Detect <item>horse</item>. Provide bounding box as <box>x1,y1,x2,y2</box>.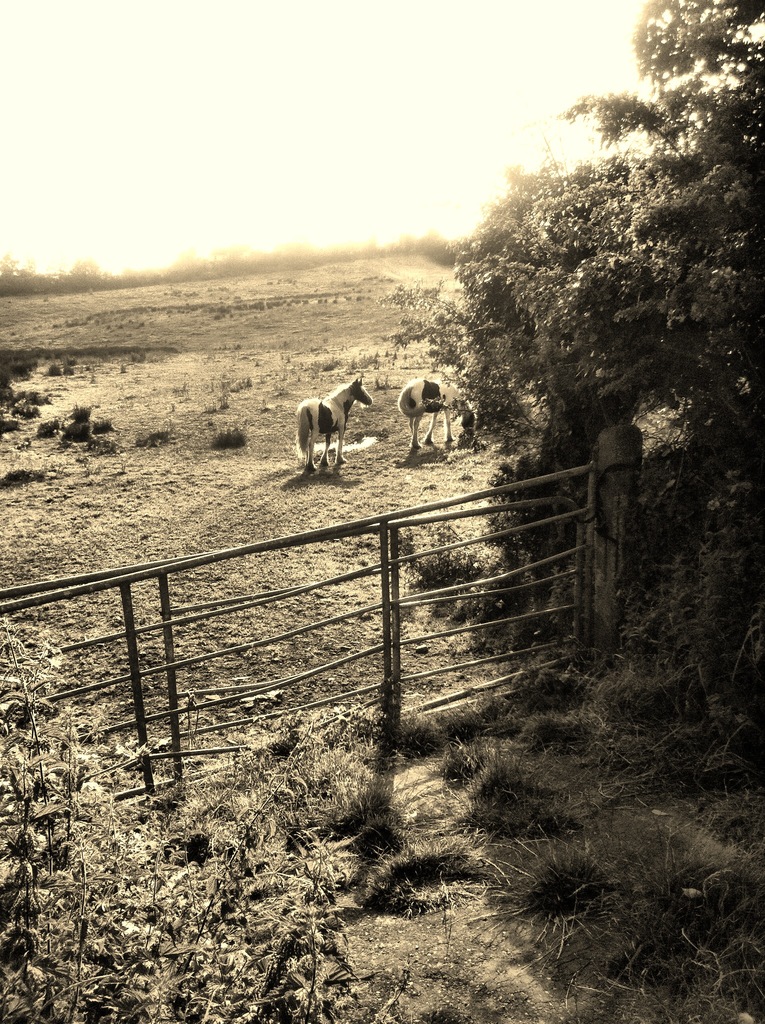
<box>399,375,462,454</box>.
